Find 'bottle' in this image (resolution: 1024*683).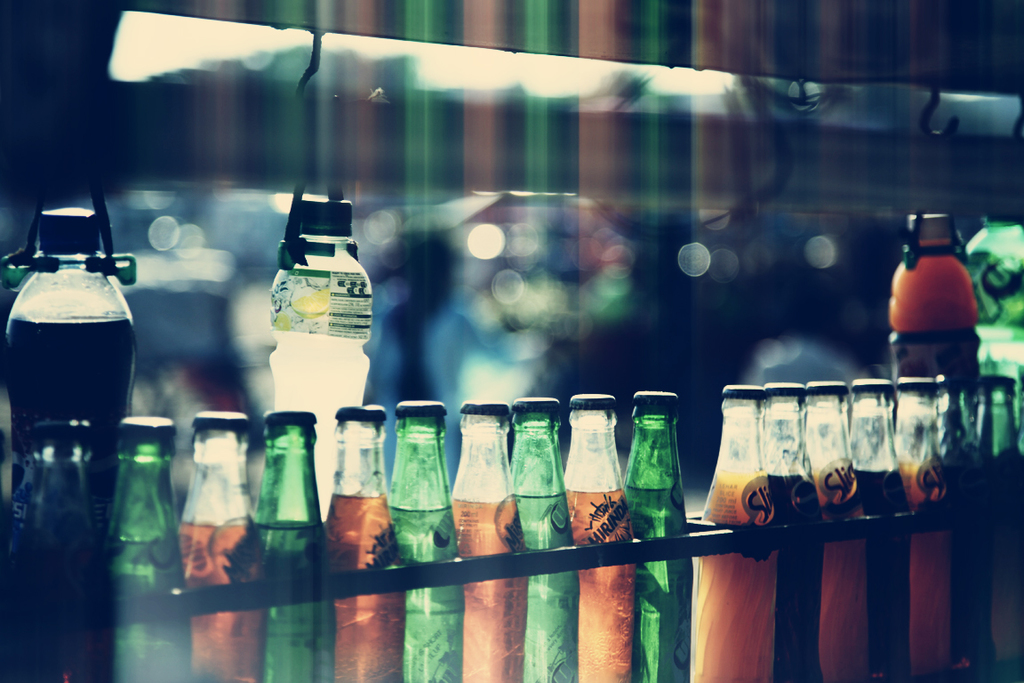
bbox(558, 393, 639, 682).
